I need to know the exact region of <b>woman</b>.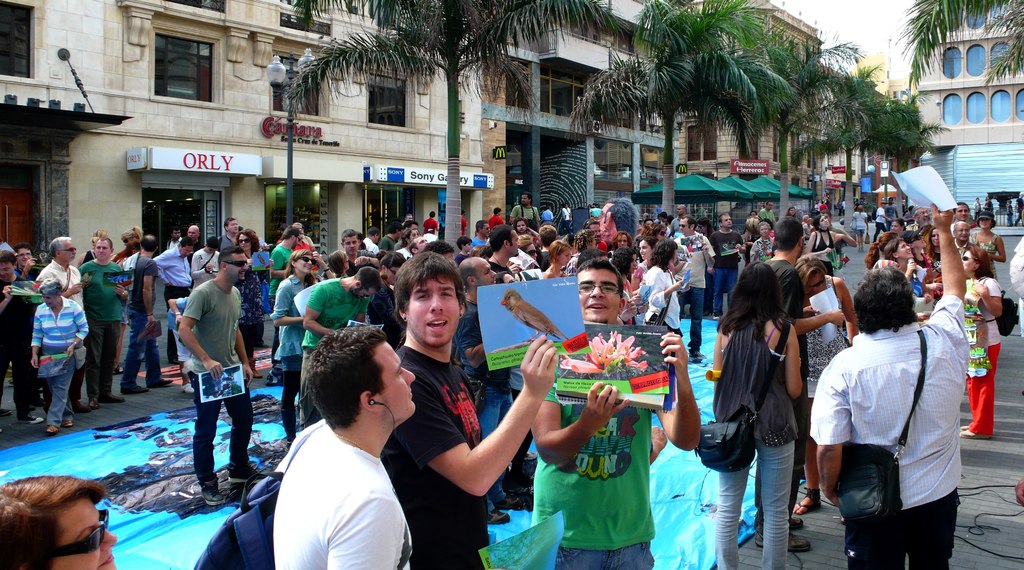
Region: {"left": 692, "top": 215, "right": 715, "bottom": 317}.
